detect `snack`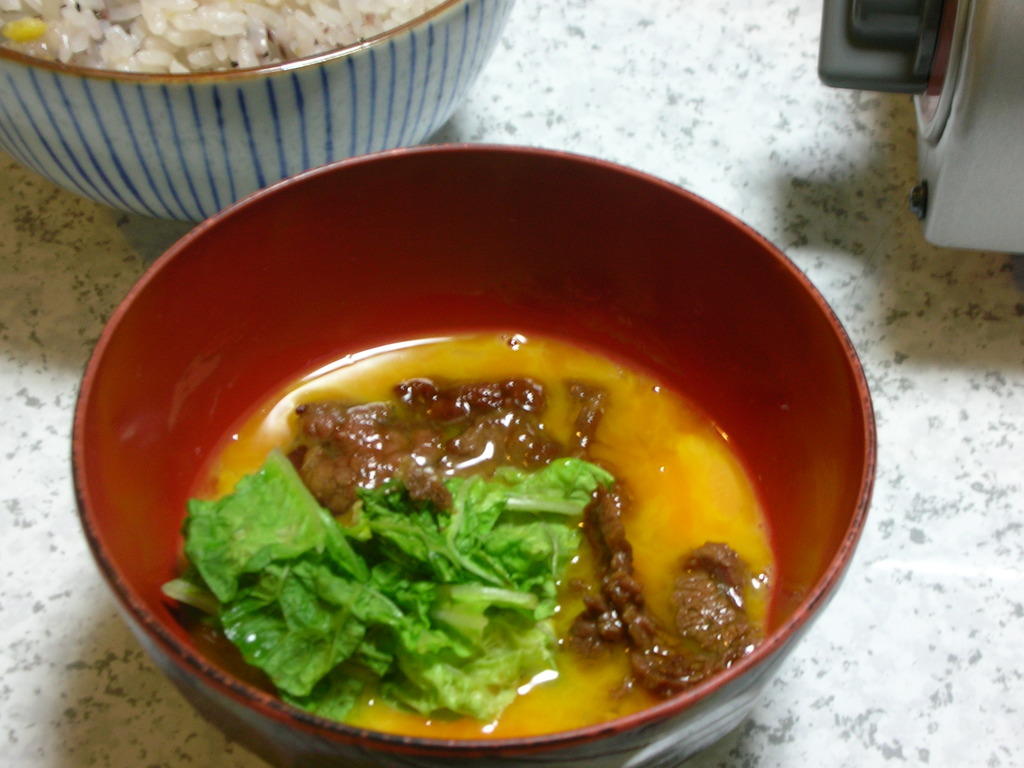
left=1, top=0, right=453, bottom=65
